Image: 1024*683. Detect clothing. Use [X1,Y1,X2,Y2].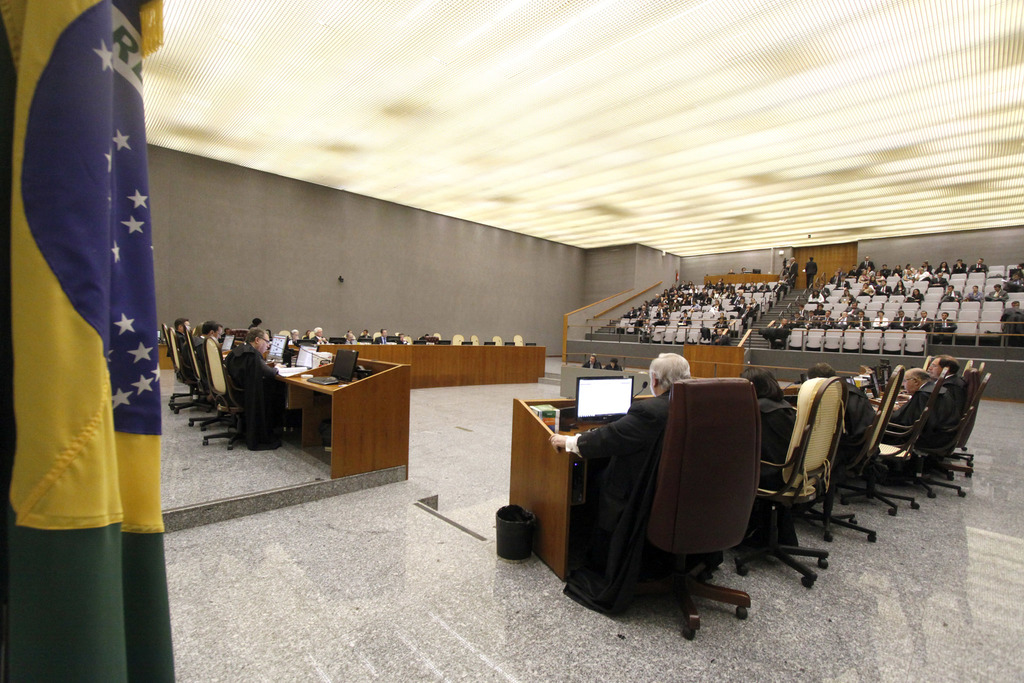
[799,386,887,510].
